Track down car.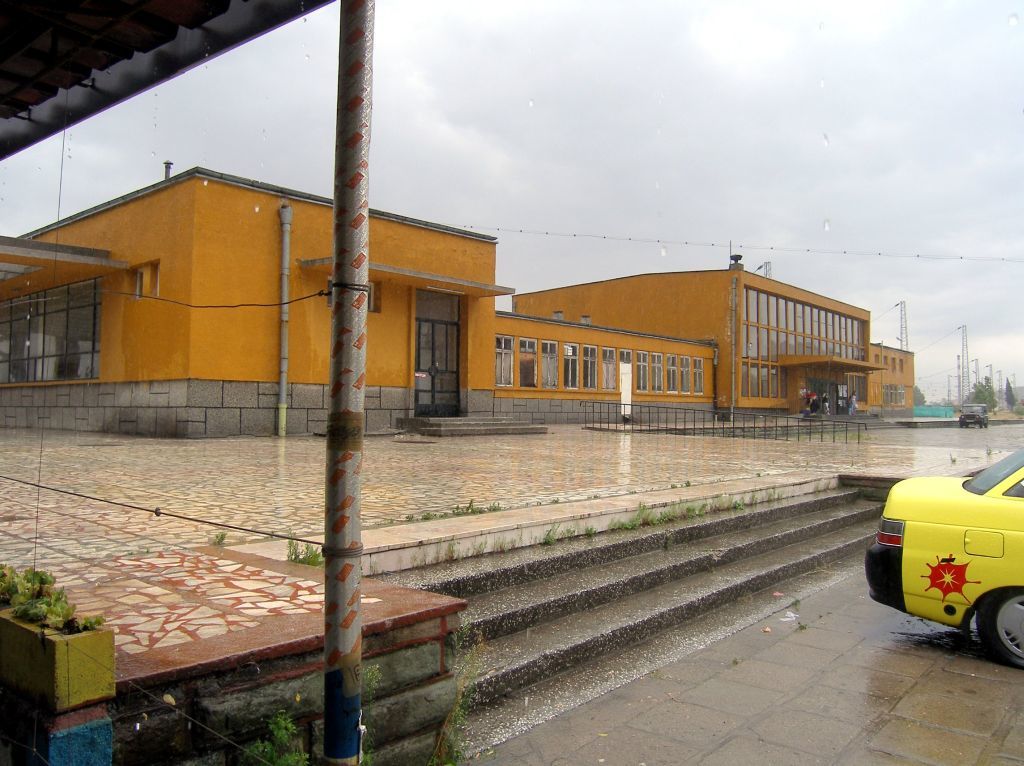
Tracked to 865 445 1023 673.
